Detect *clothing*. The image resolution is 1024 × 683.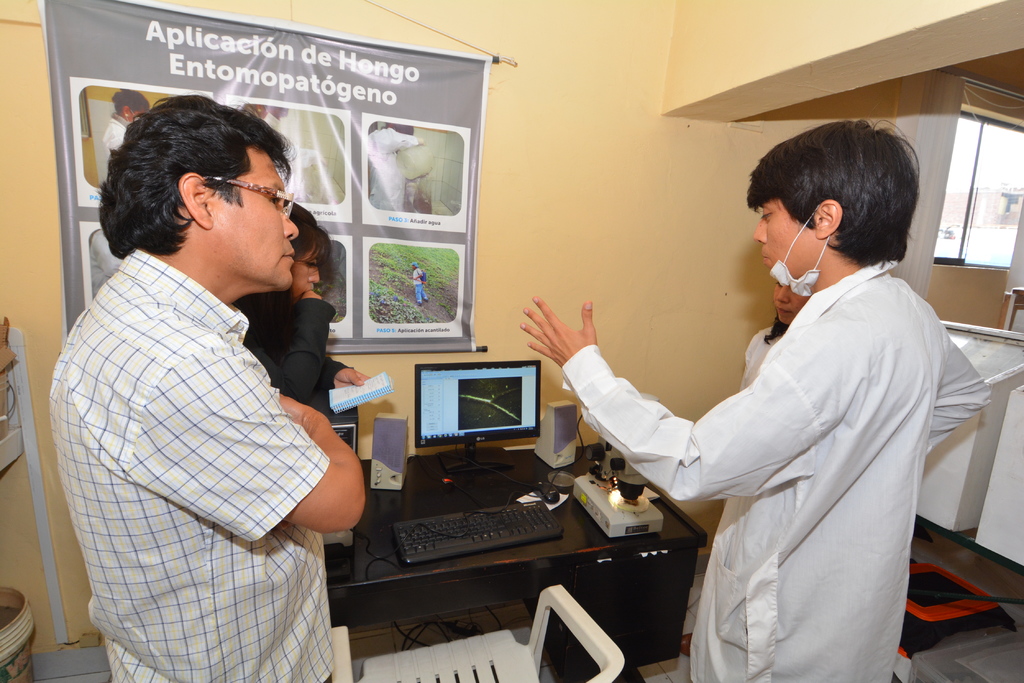
select_region(89, 226, 120, 296).
